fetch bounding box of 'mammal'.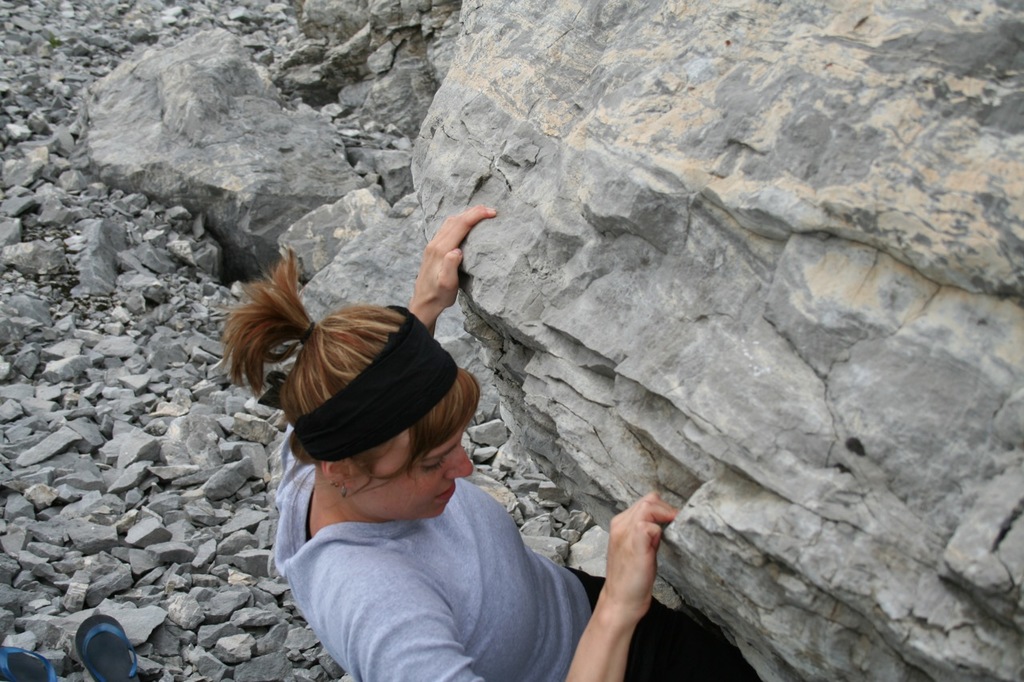
Bbox: x1=206, y1=241, x2=667, y2=661.
